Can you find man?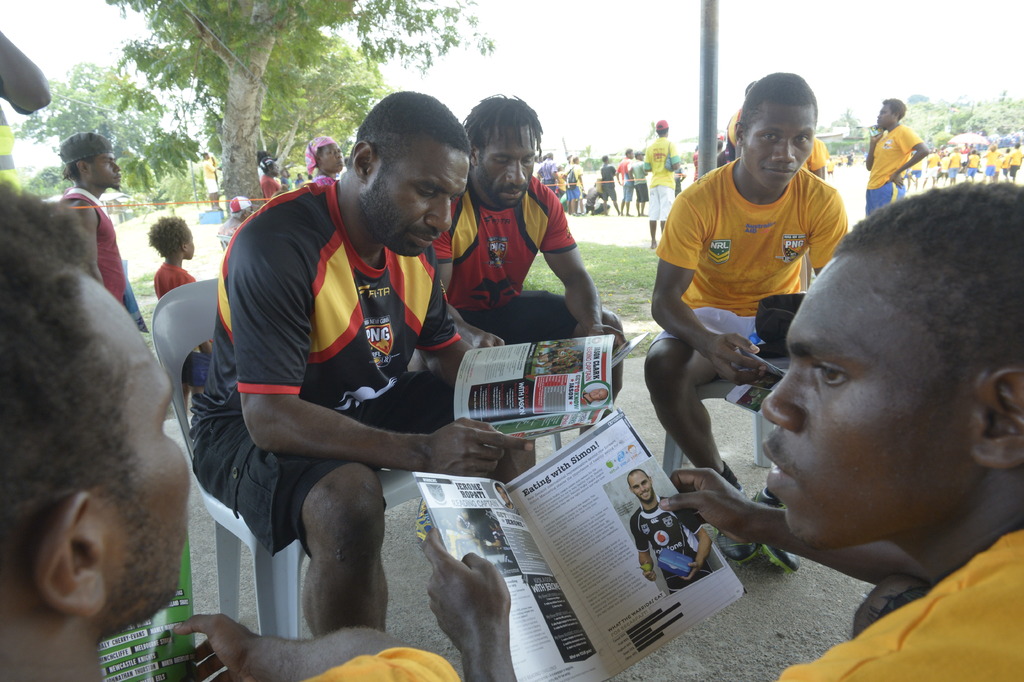
Yes, bounding box: (429, 92, 619, 437).
